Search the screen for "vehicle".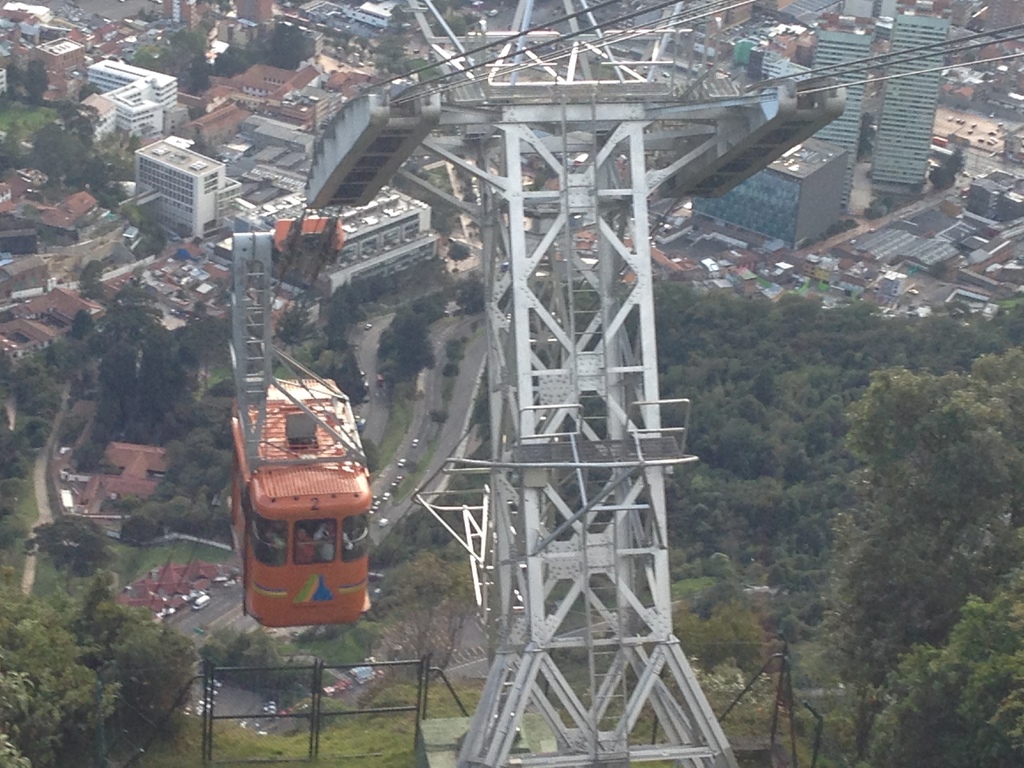
Found at <bbox>194, 594, 211, 610</bbox>.
